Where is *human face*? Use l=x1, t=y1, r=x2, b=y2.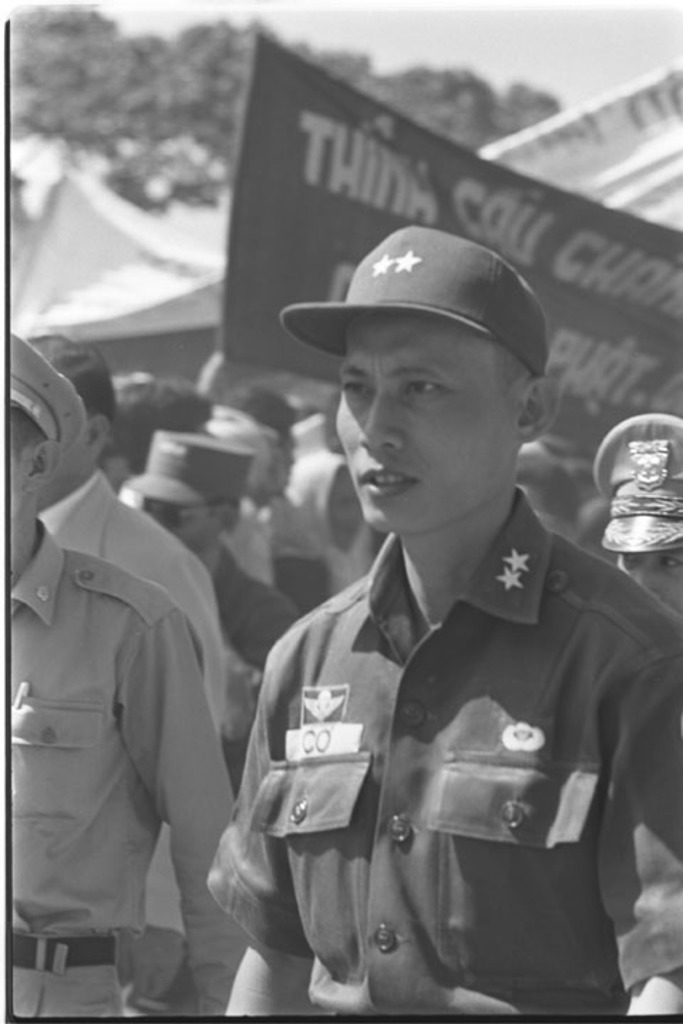
l=330, t=310, r=515, b=535.
